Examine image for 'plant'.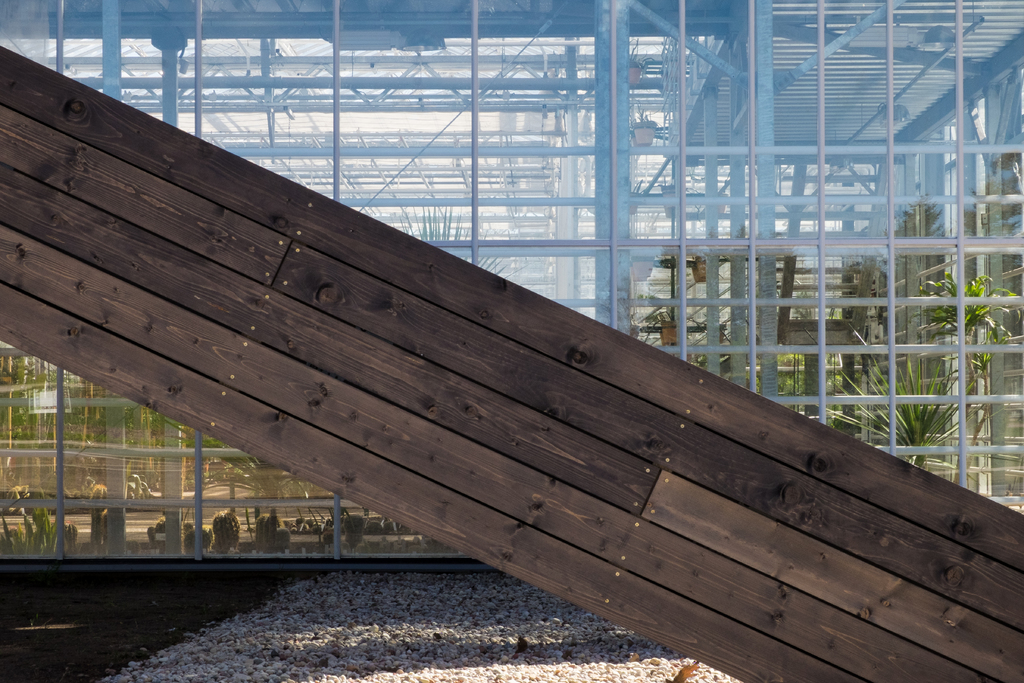
Examination result: select_region(644, 309, 674, 345).
